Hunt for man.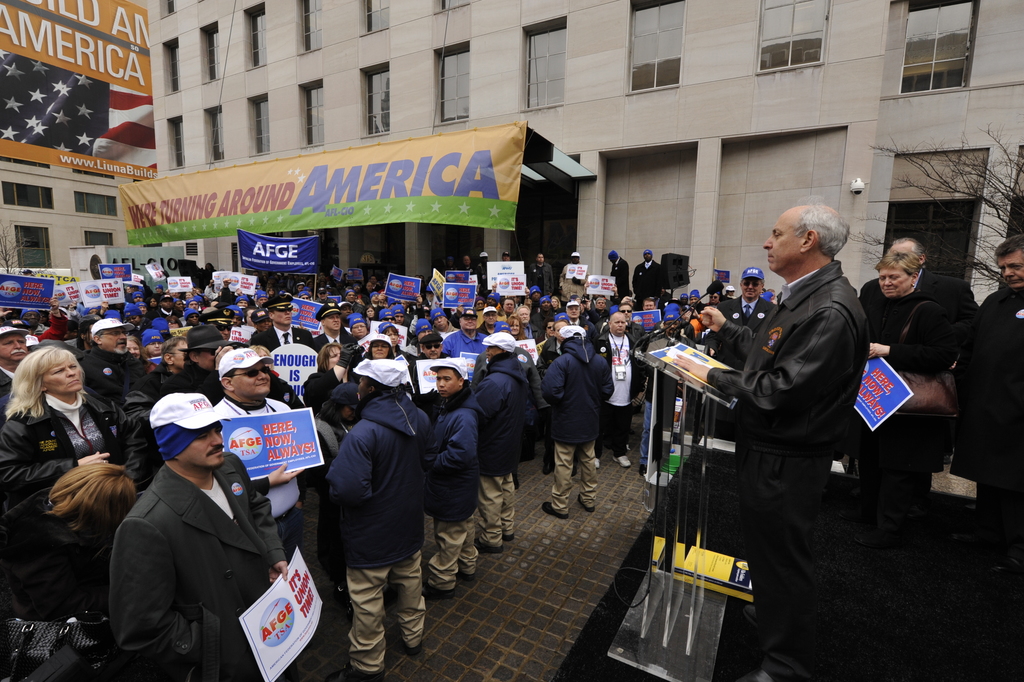
Hunted down at [440, 256, 459, 270].
